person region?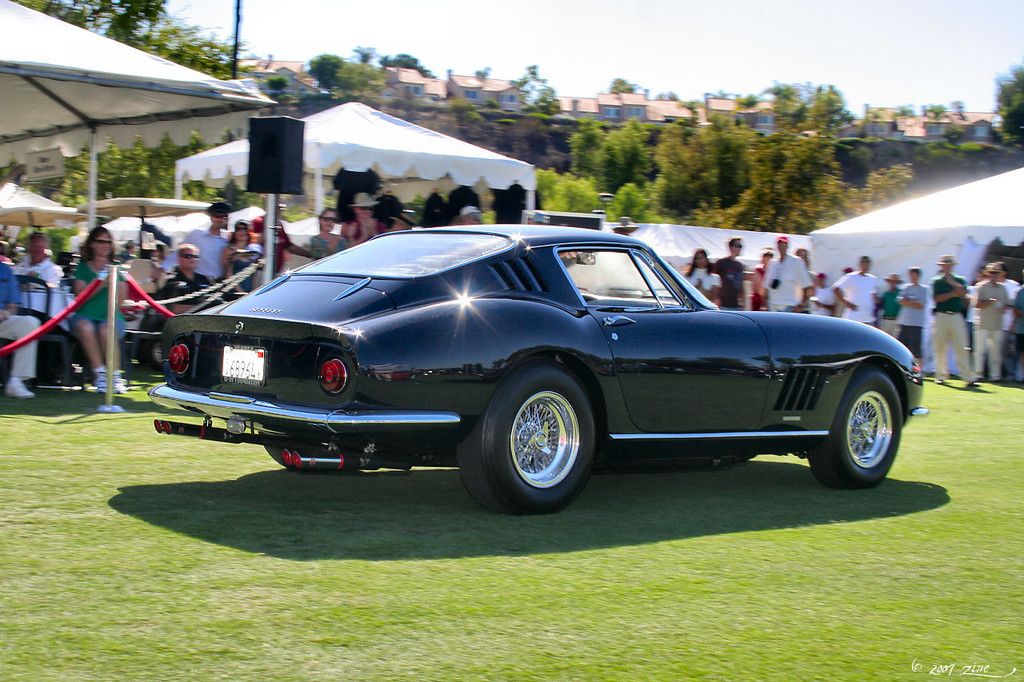
836 253 878 337
